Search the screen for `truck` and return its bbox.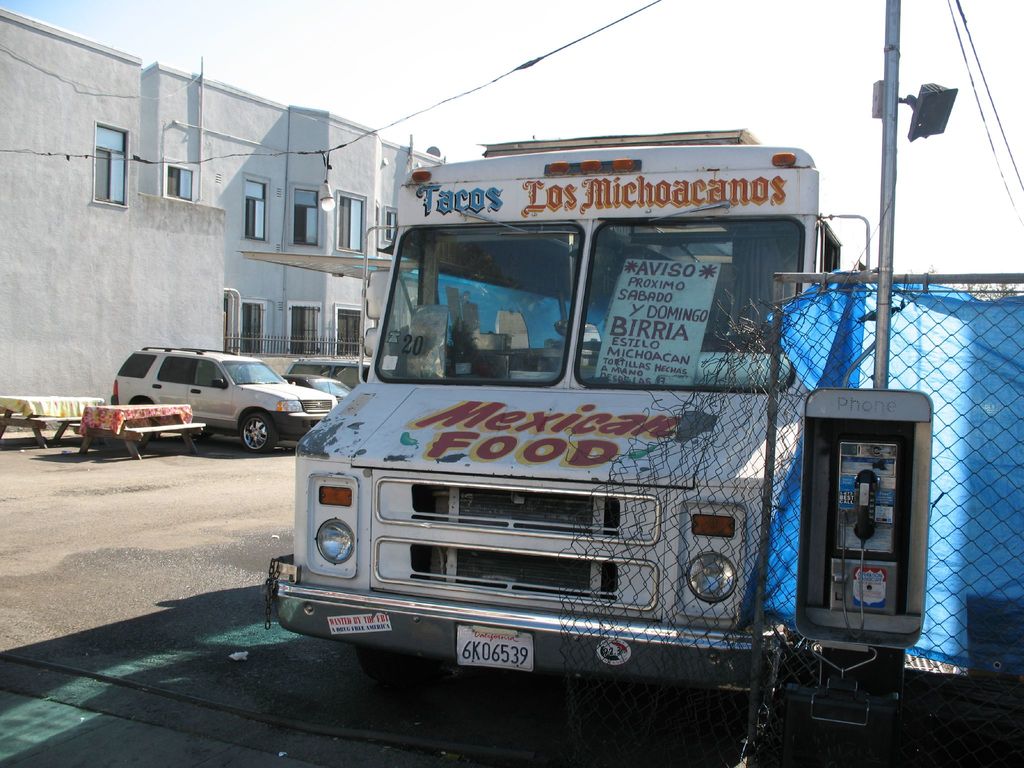
Found: bbox=(289, 106, 893, 721).
